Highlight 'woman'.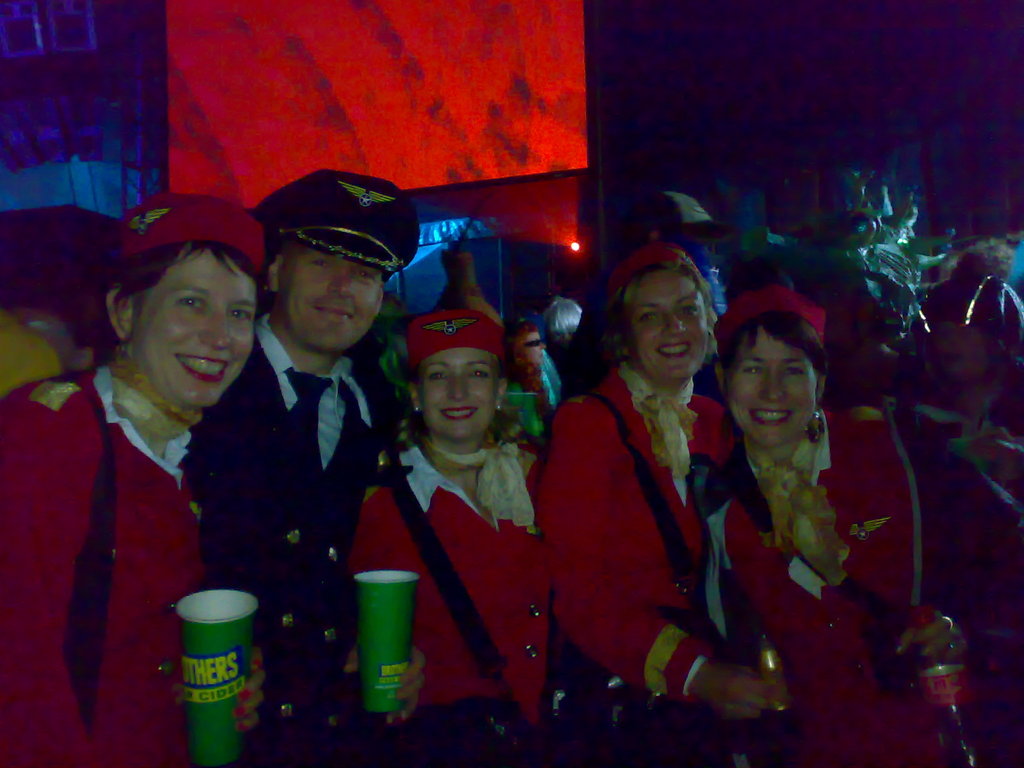
Highlighted region: left=696, top=291, right=920, bottom=767.
